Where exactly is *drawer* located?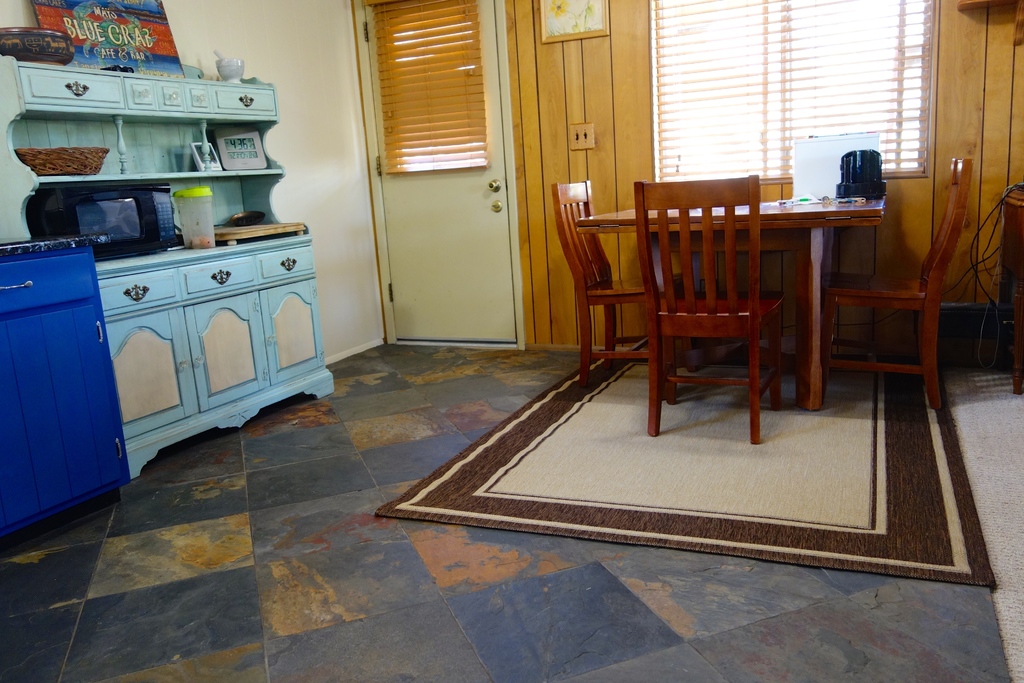
Its bounding box is (left=0, top=254, right=94, bottom=313).
